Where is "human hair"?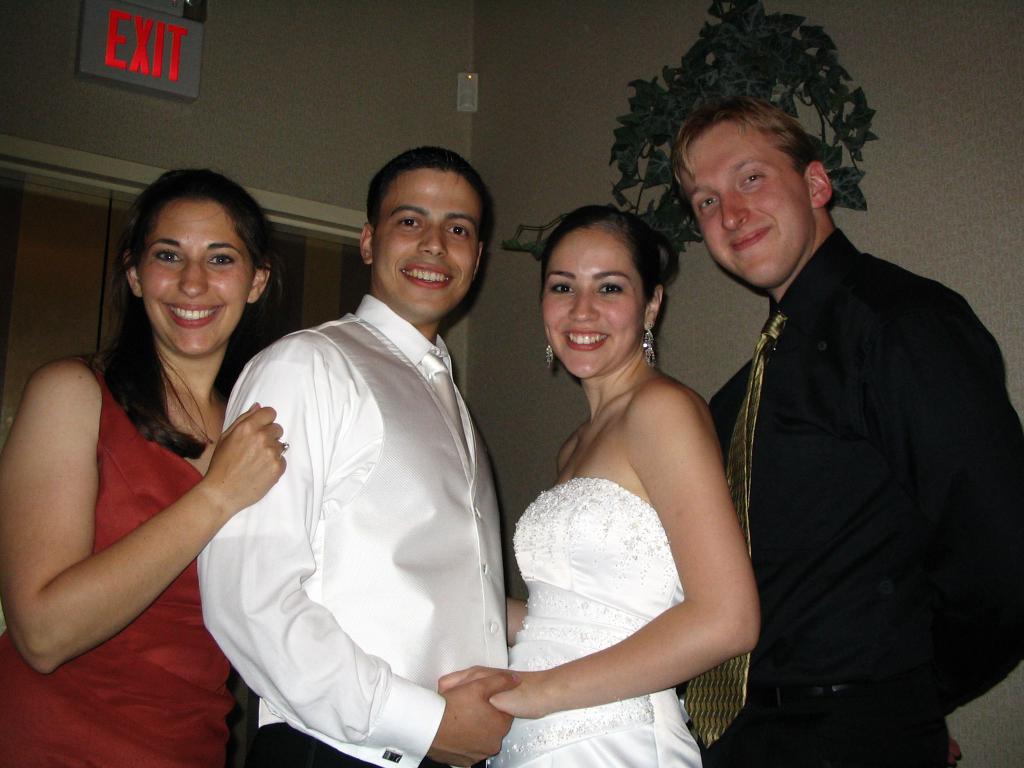
bbox(525, 198, 662, 314).
